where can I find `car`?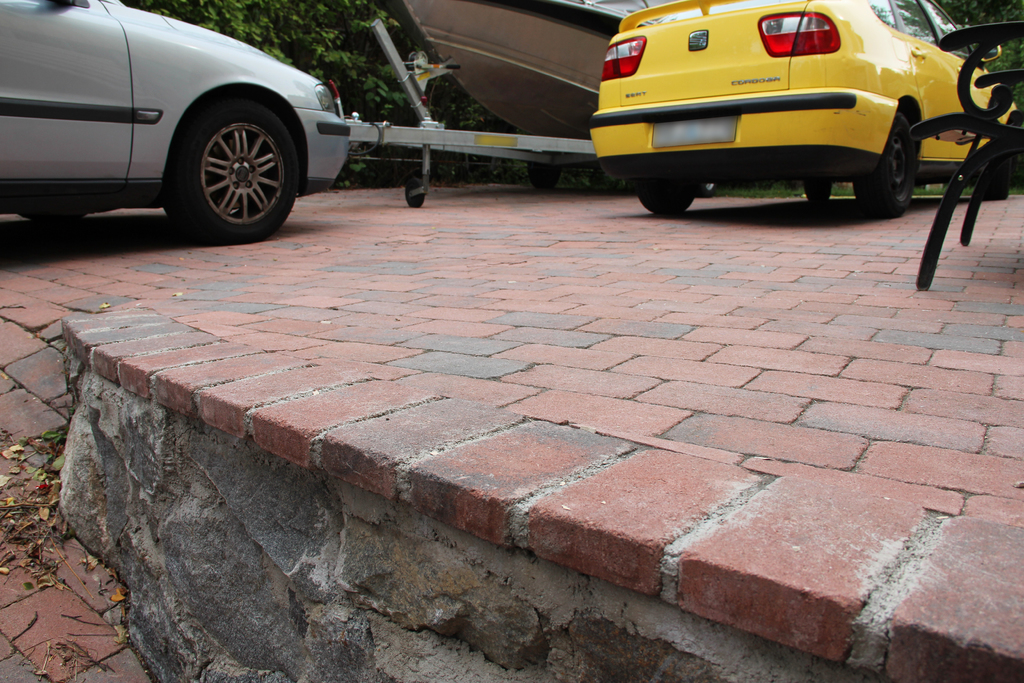
You can find it at [x1=0, y1=5, x2=390, y2=240].
